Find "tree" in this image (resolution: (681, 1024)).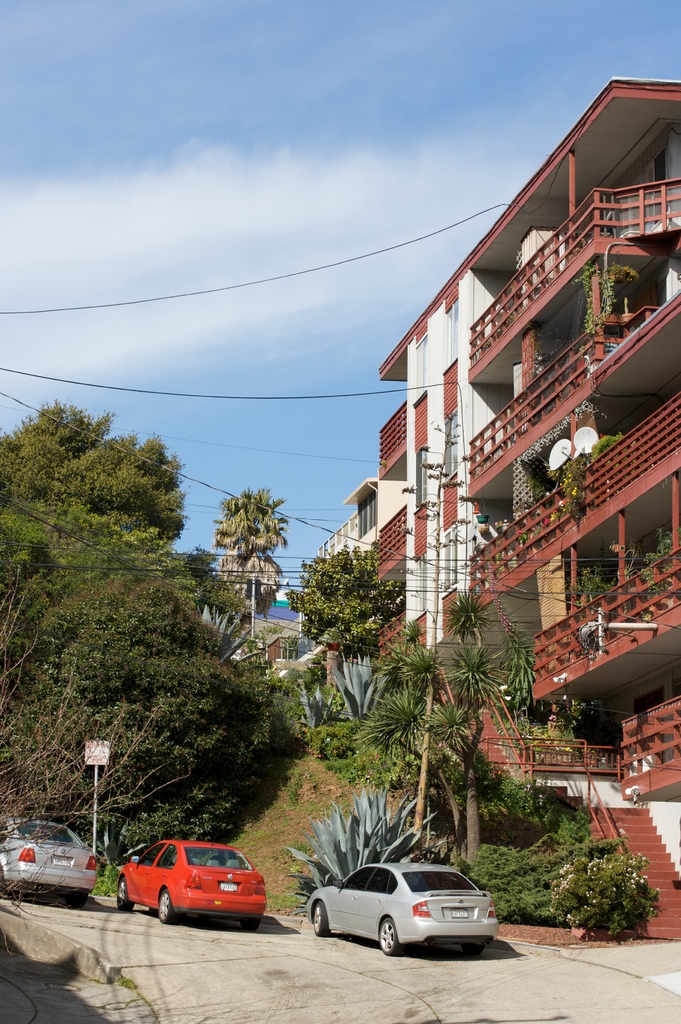
<box>214,483,291,659</box>.
